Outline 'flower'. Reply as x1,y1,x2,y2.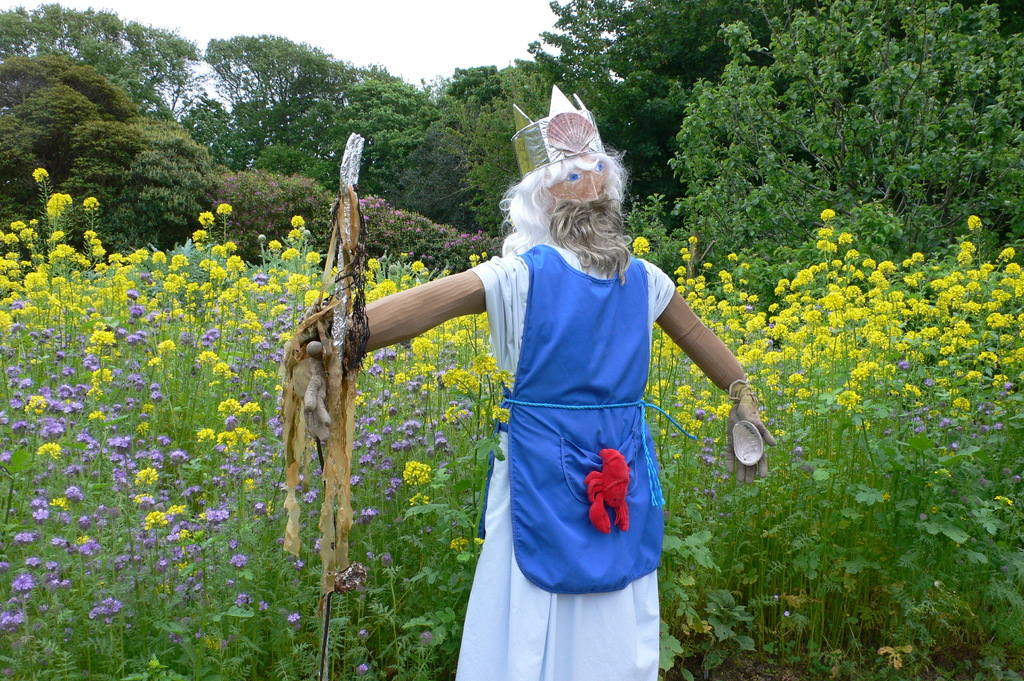
42,561,56,573.
